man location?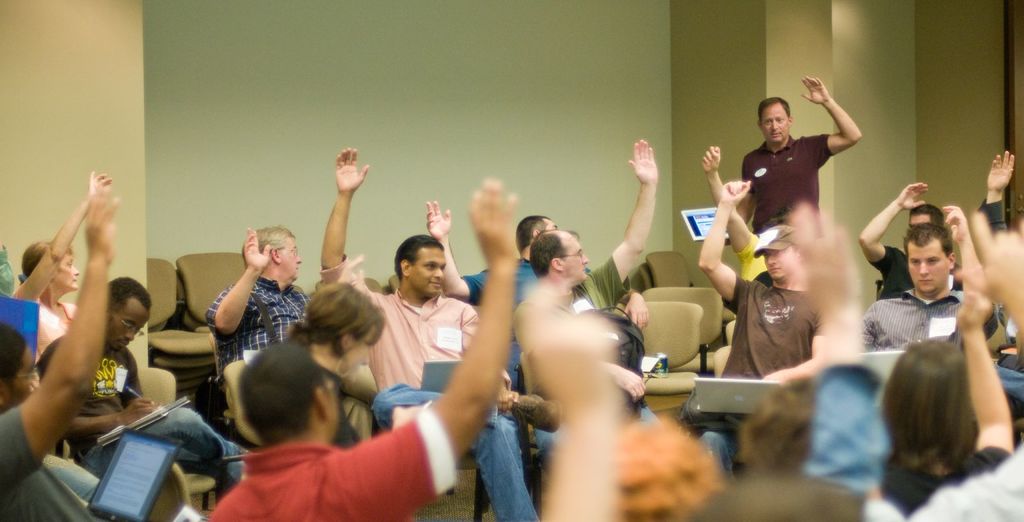
select_region(525, 137, 659, 466)
